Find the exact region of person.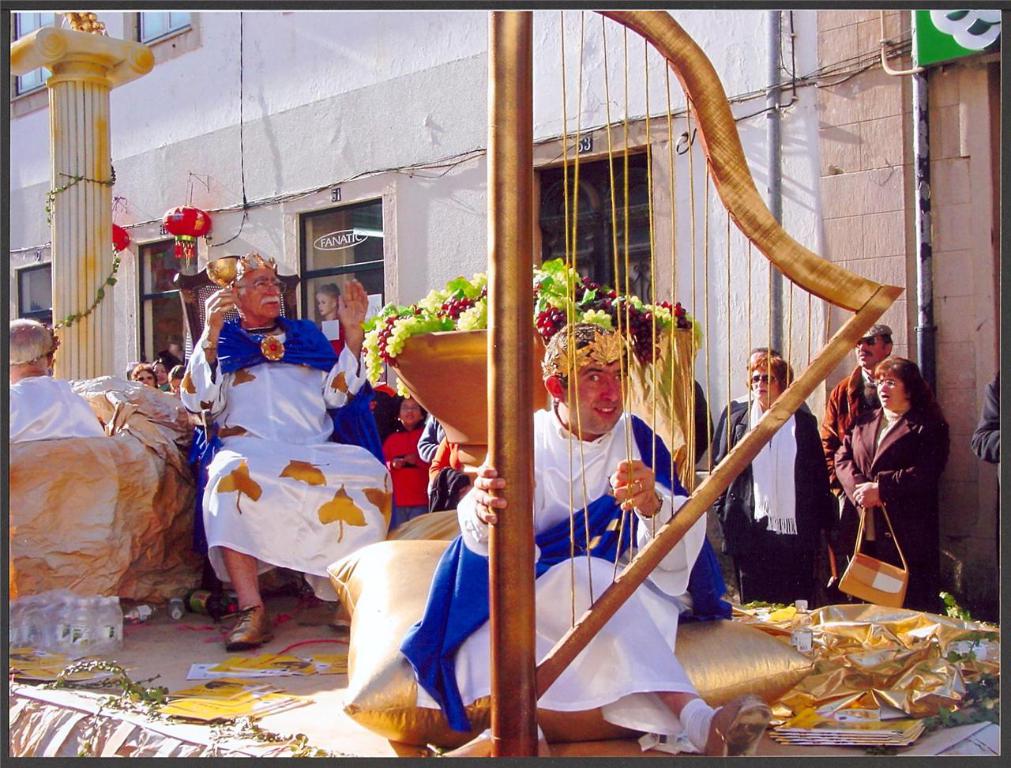
Exact region: l=179, t=252, r=381, b=647.
